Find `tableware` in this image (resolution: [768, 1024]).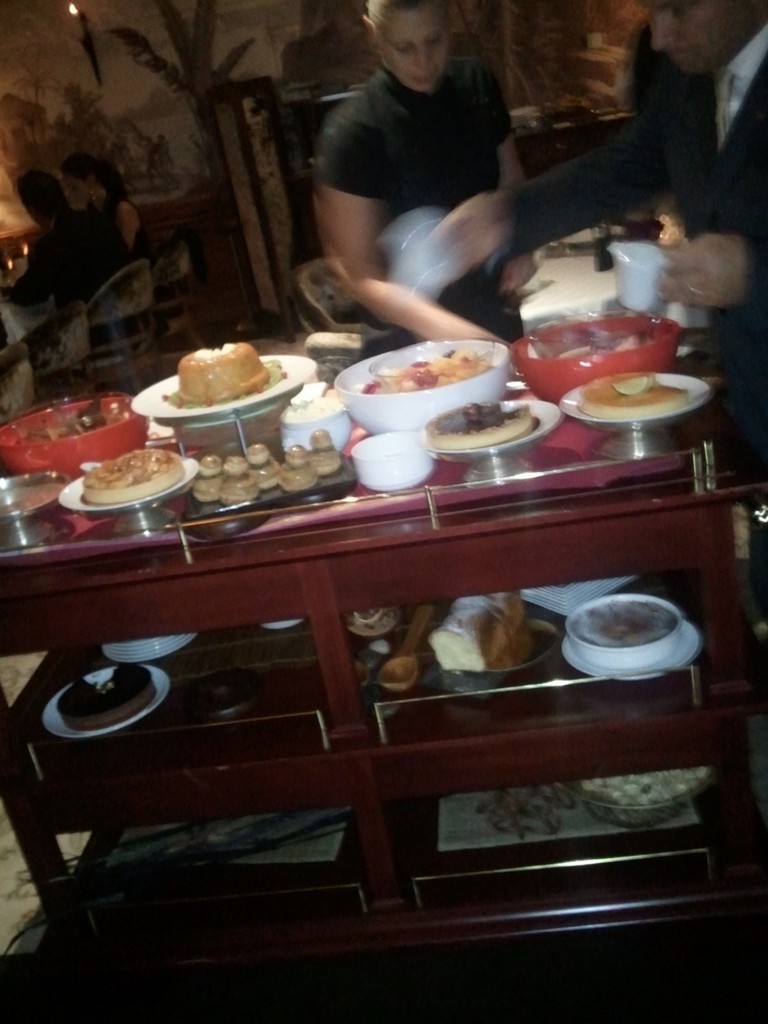
box(287, 378, 353, 453).
